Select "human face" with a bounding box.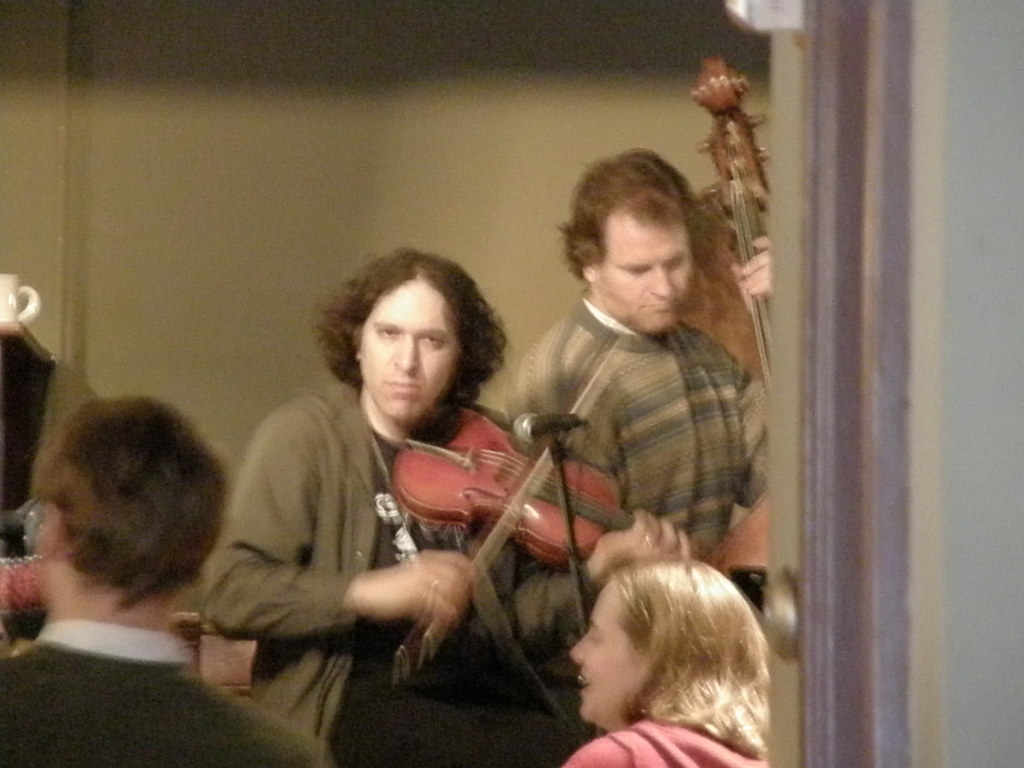
(left=566, top=579, right=650, bottom=722).
